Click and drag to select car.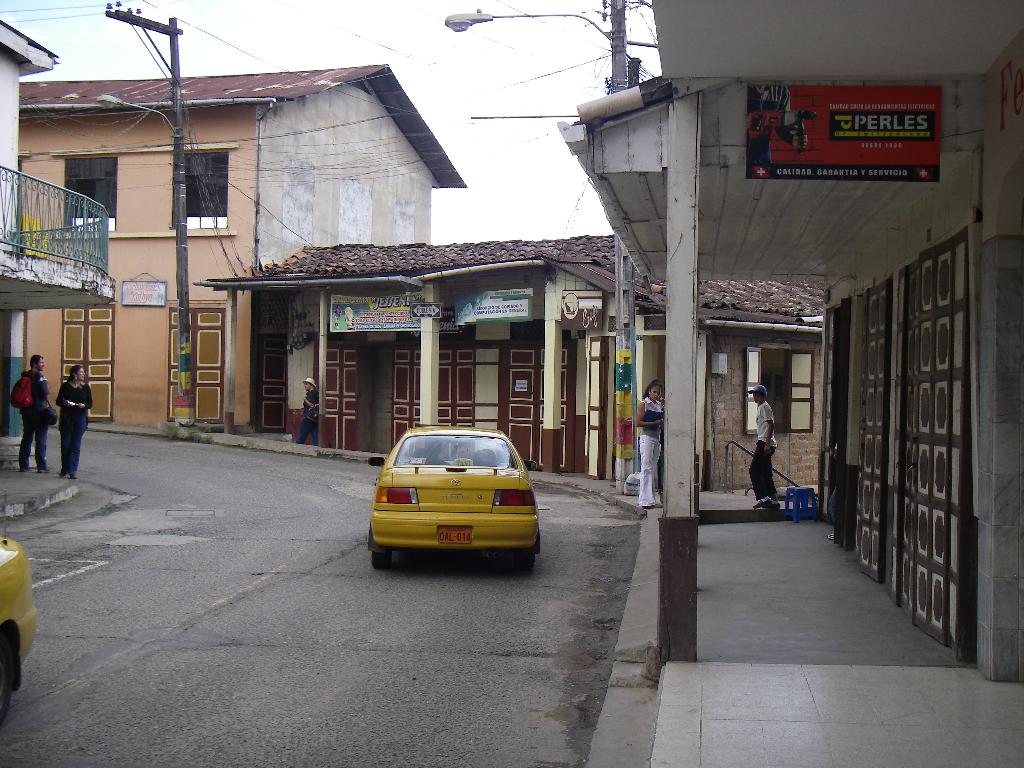
Selection: <bbox>0, 538, 40, 721</bbox>.
